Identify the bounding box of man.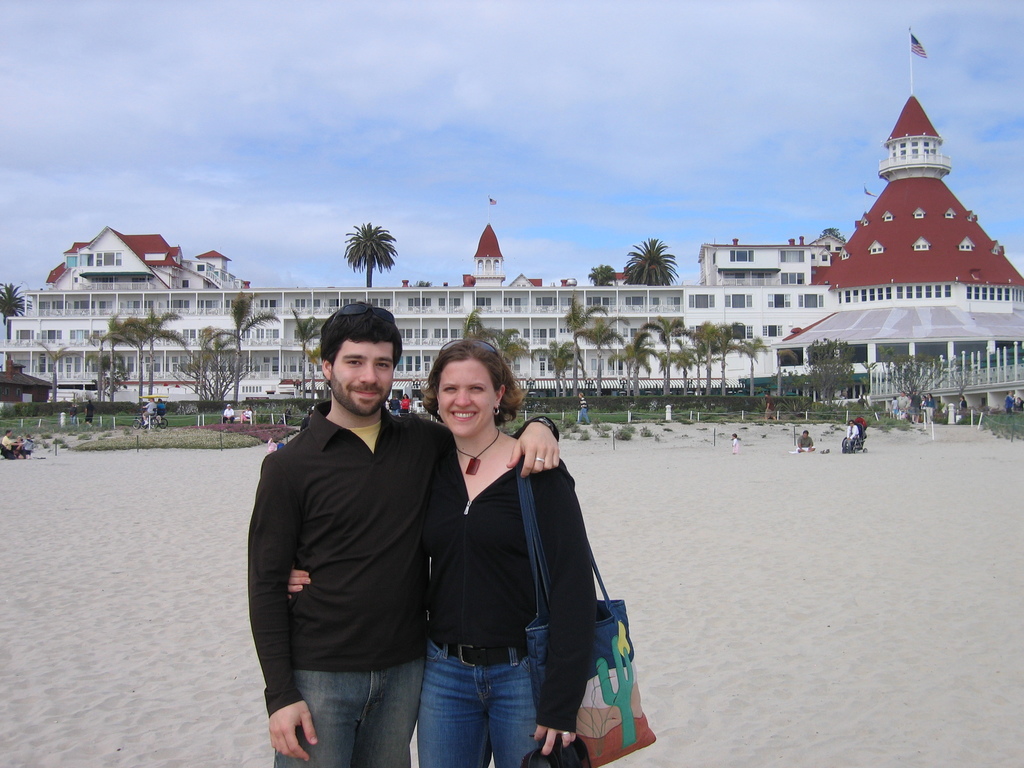
left=797, top=430, right=816, bottom=451.
